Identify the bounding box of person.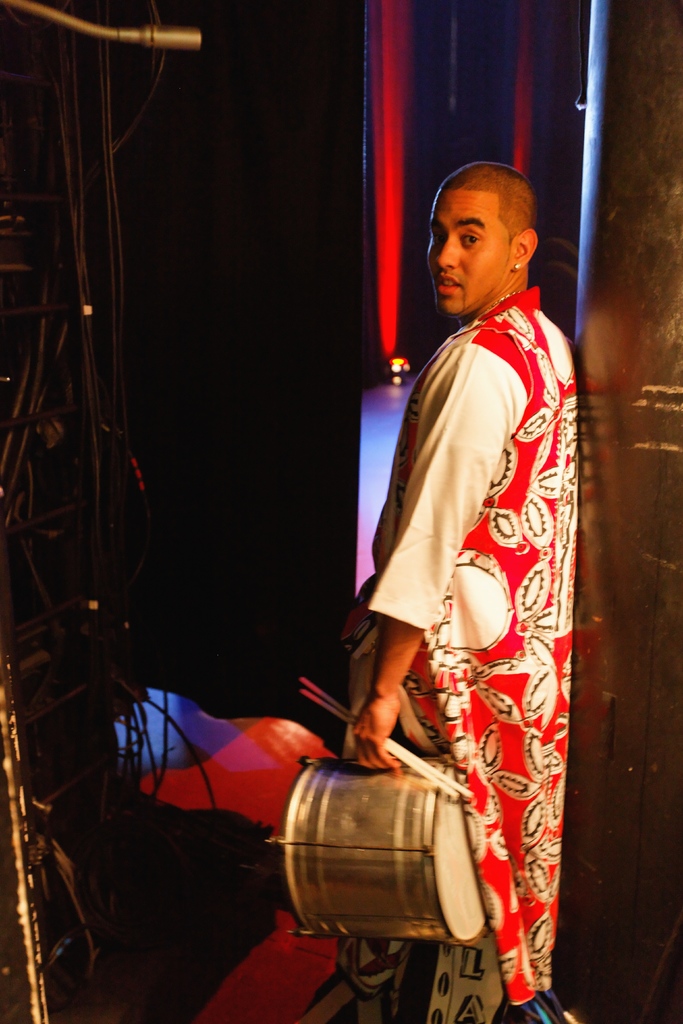
355, 139, 572, 1014.
